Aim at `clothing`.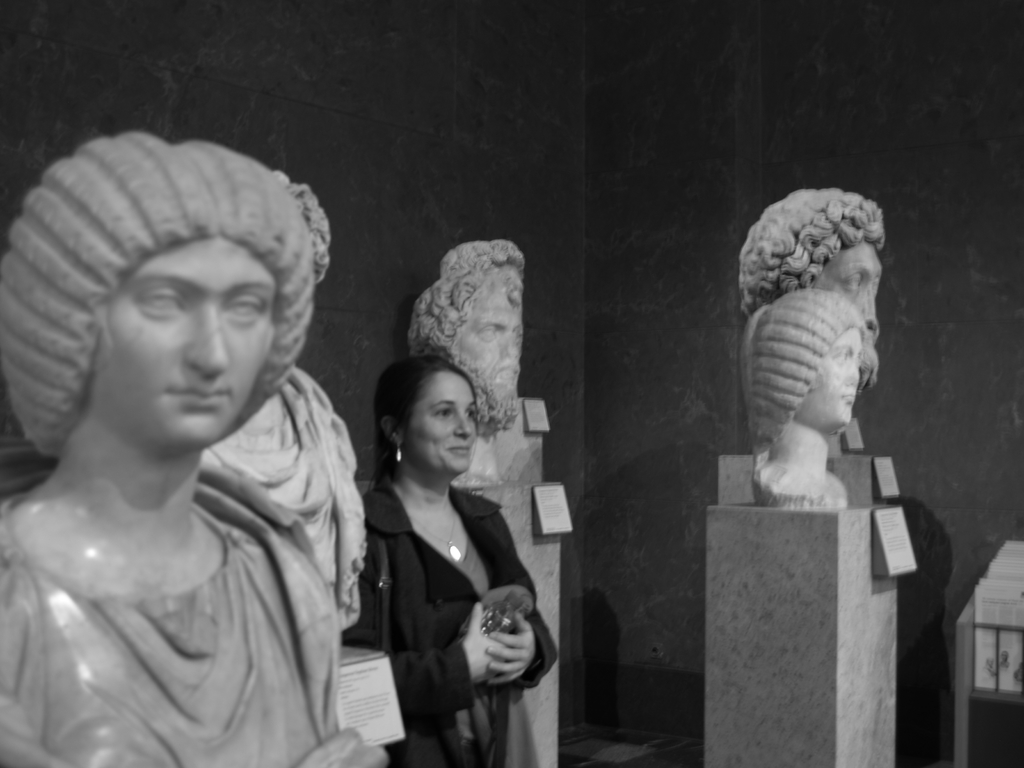
Aimed at BBox(0, 462, 328, 767).
